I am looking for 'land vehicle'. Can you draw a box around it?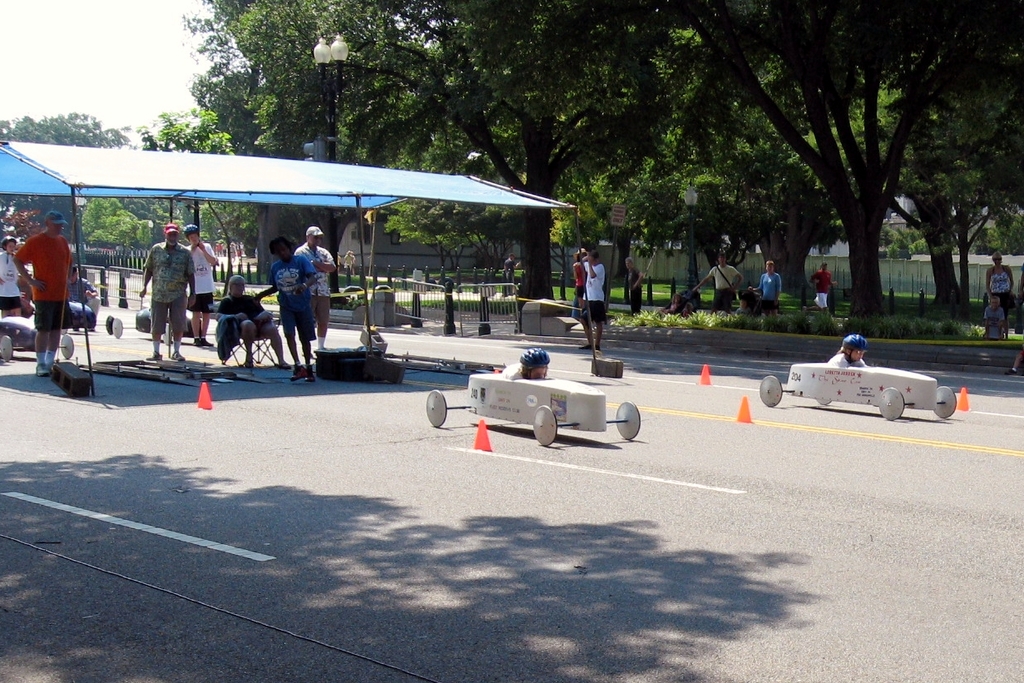
Sure, the bounding box is x1=57, y1=301, x2=116, y2=336.
